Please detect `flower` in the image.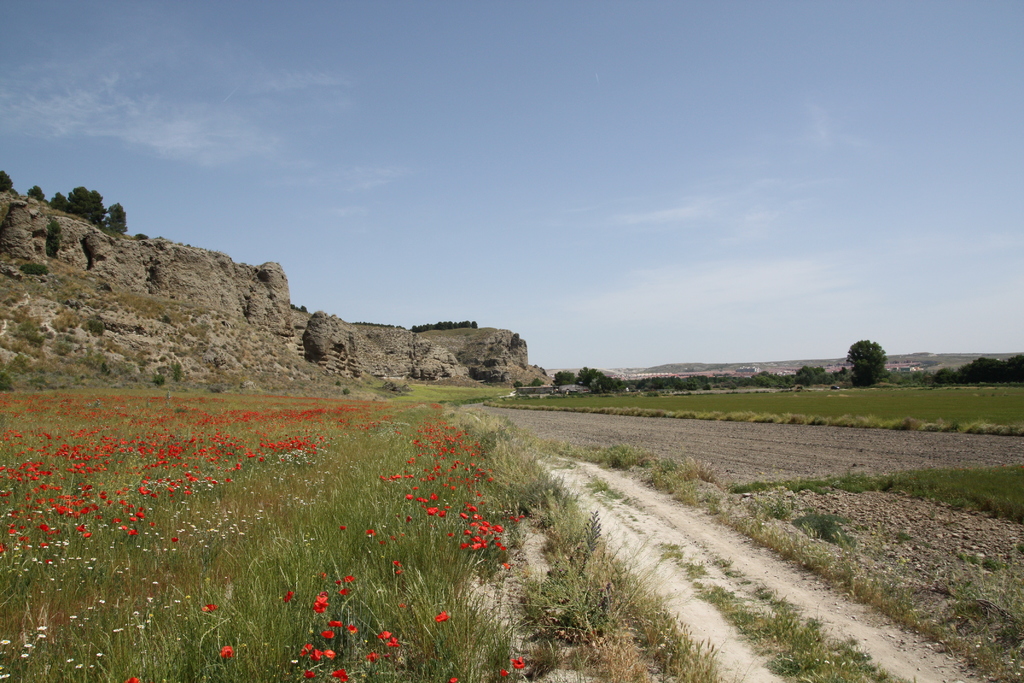
crop(342, 527, 348, 534).
